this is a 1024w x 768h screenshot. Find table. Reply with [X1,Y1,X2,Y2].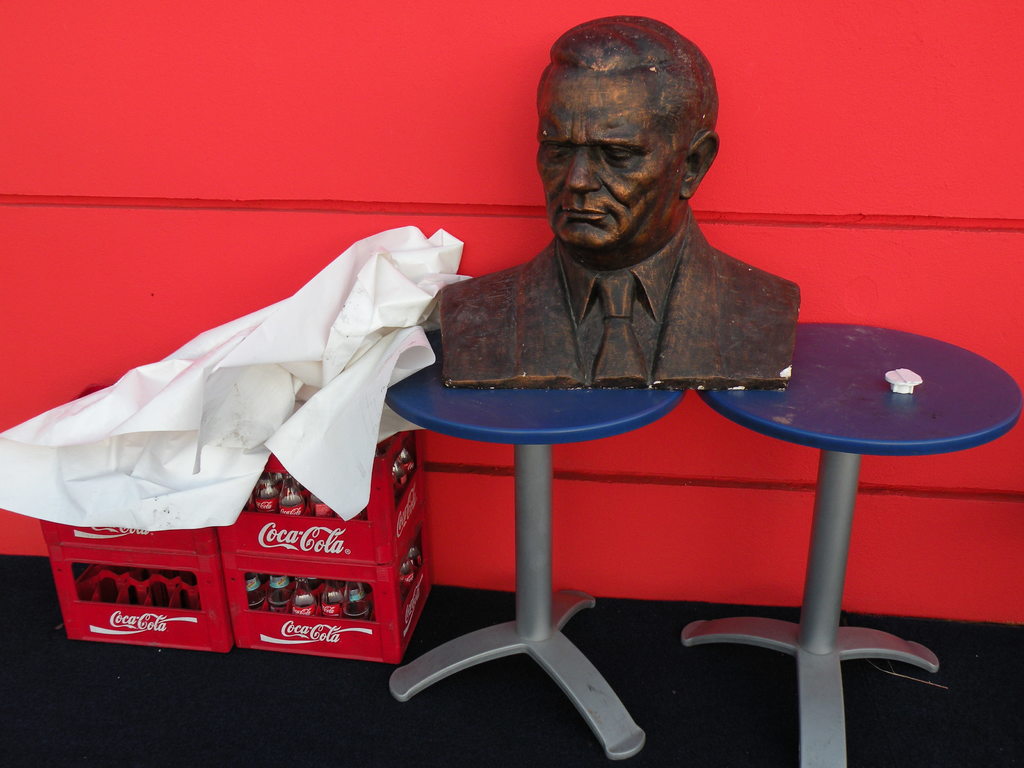
[696,323,1023,767].
